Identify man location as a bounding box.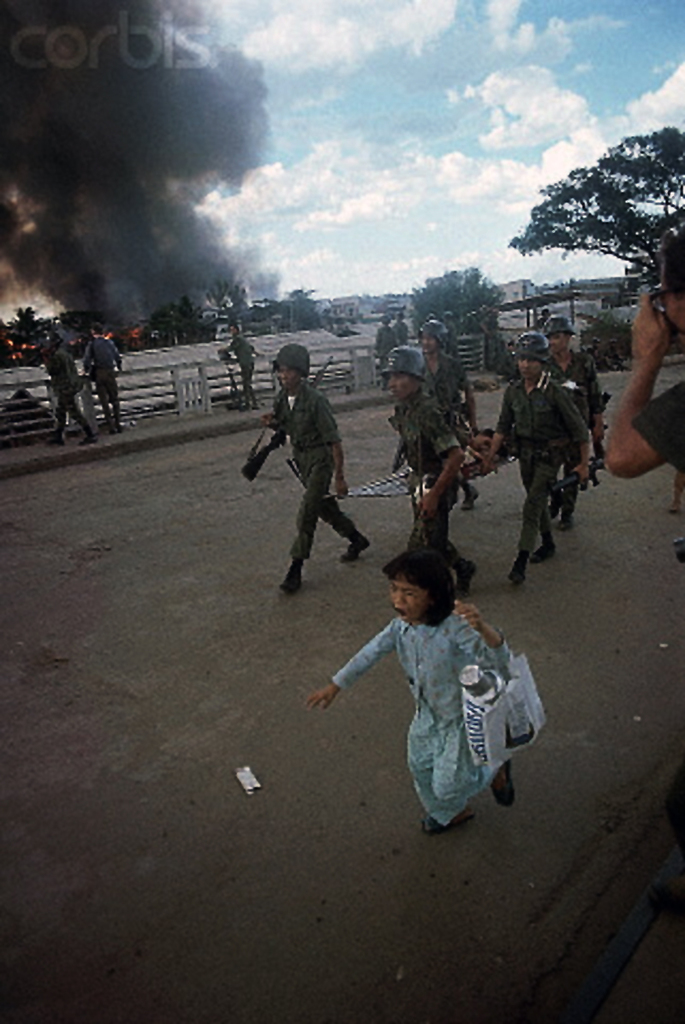
[382,345,472,585].
